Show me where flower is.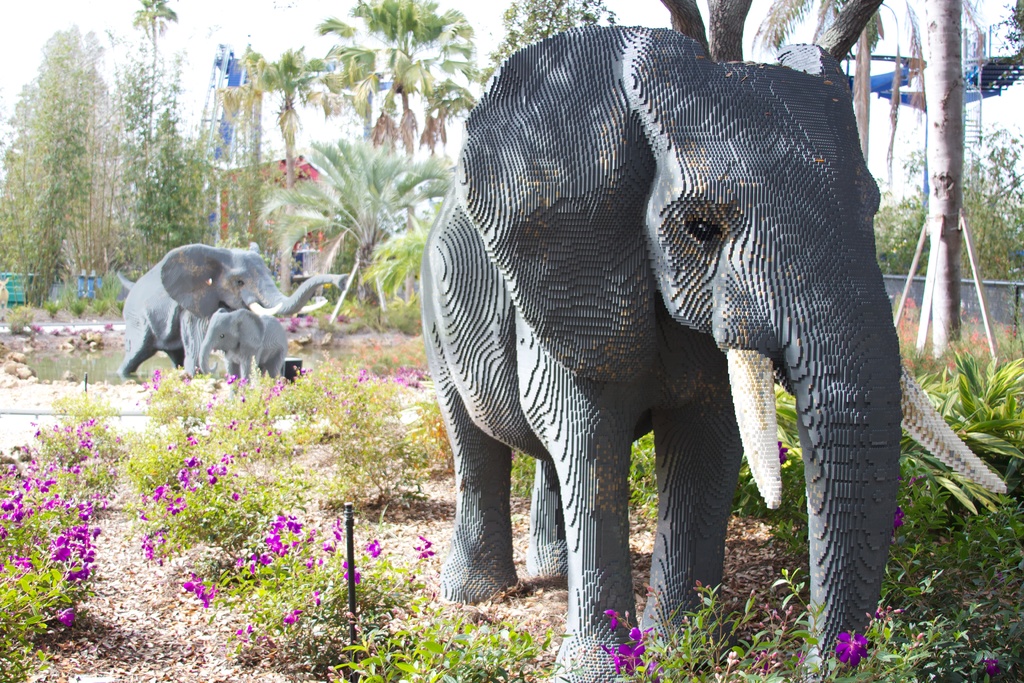
flower is at {"left": 627, "top": 624, "right": 647, "bottom": 649}.
